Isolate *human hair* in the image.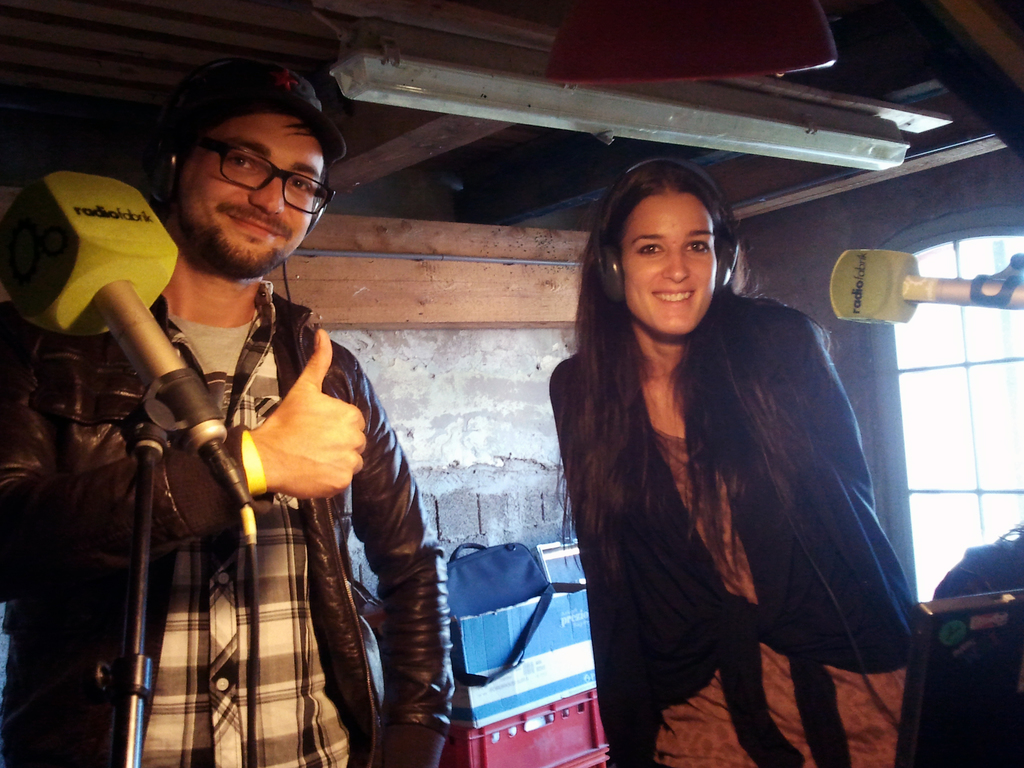
Isolated region: {"left": 575, "top": 158, "right": 847, "bottom": 570}.
